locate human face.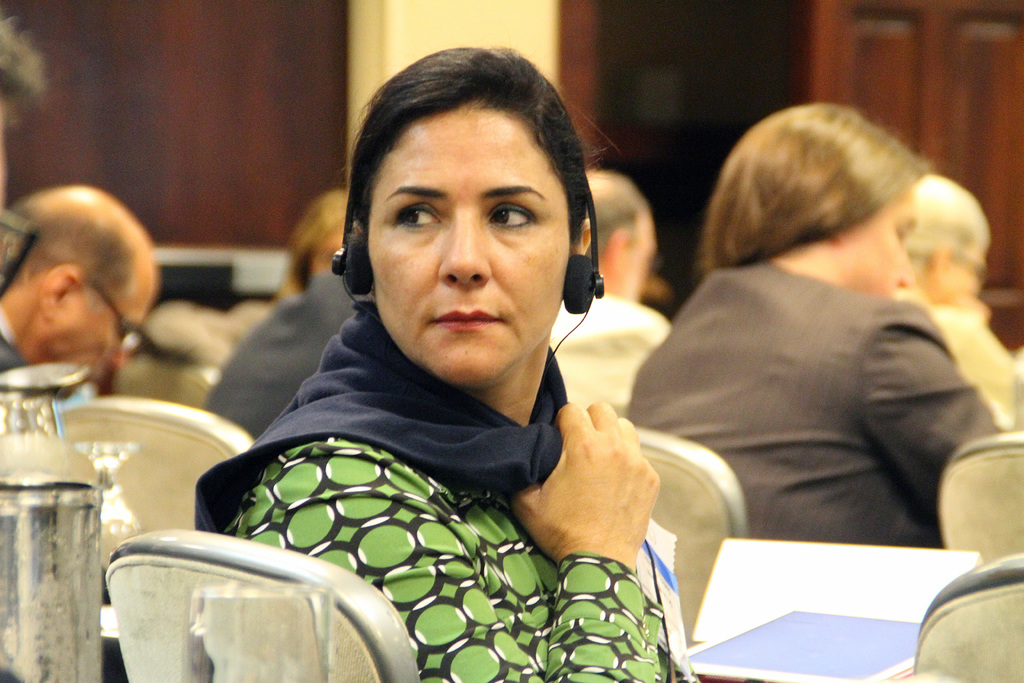
Bounding box: bbox=(852, 188, 915, 303).
